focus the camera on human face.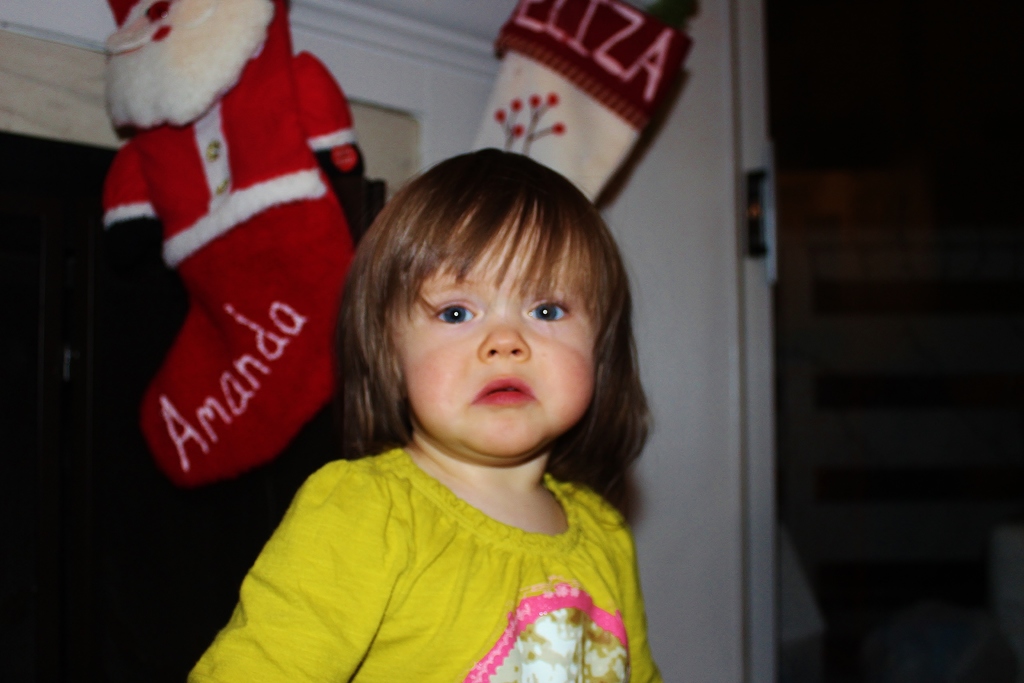
Focus region: [left=394, top=208, right=600, bottom=458].
